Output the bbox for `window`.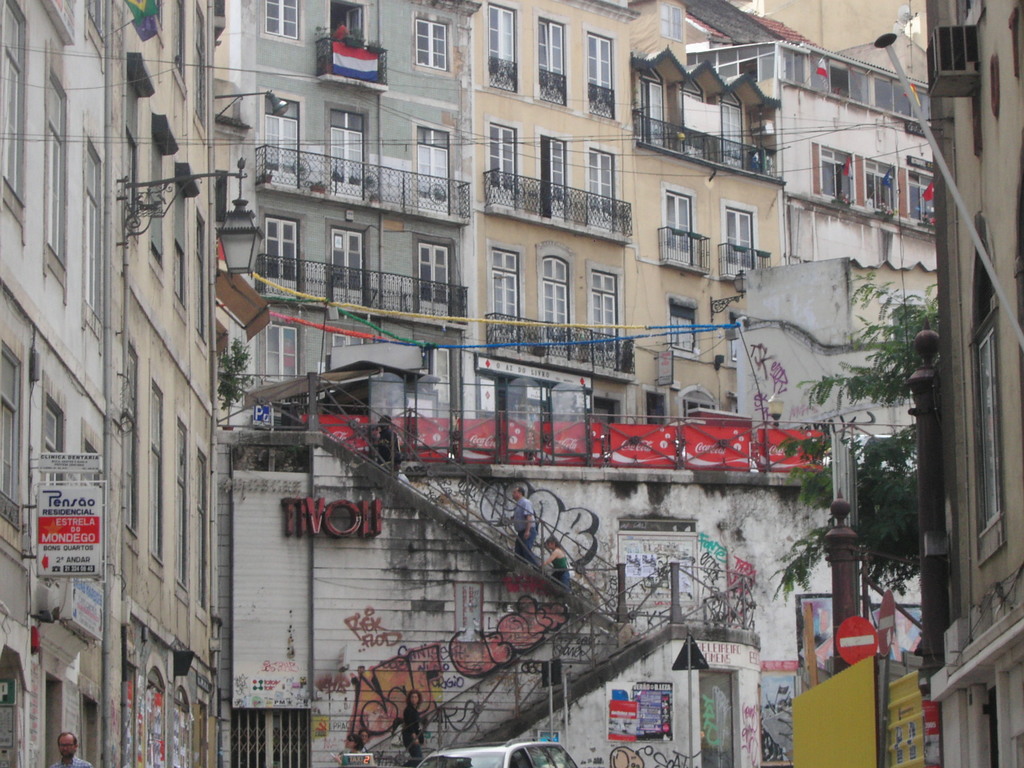
BBox(123, 345, 145, 532).
